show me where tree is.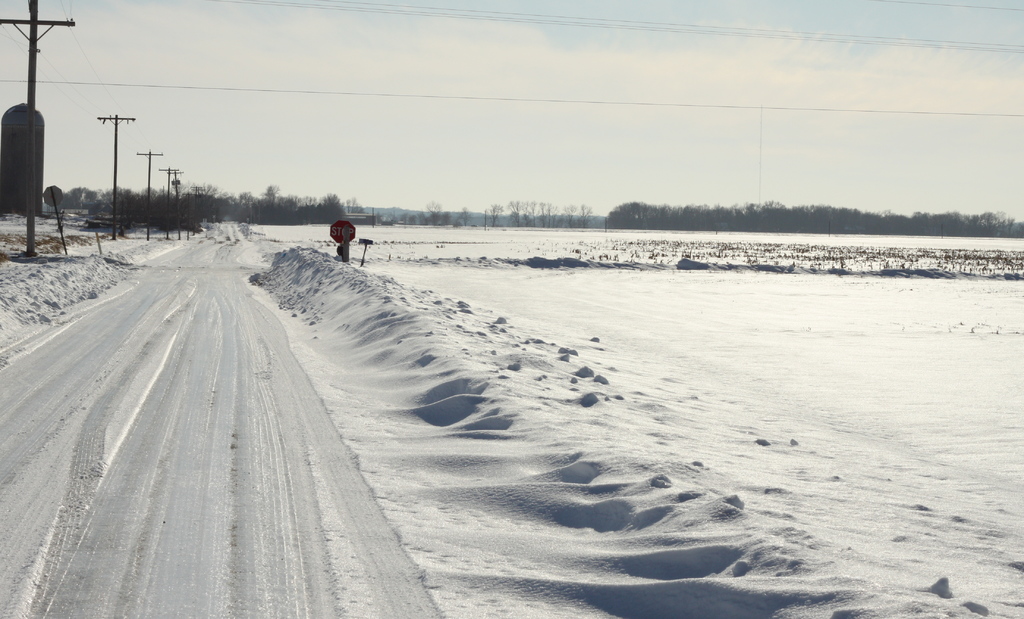
tree is at box=[346, 194, 364, 216].
